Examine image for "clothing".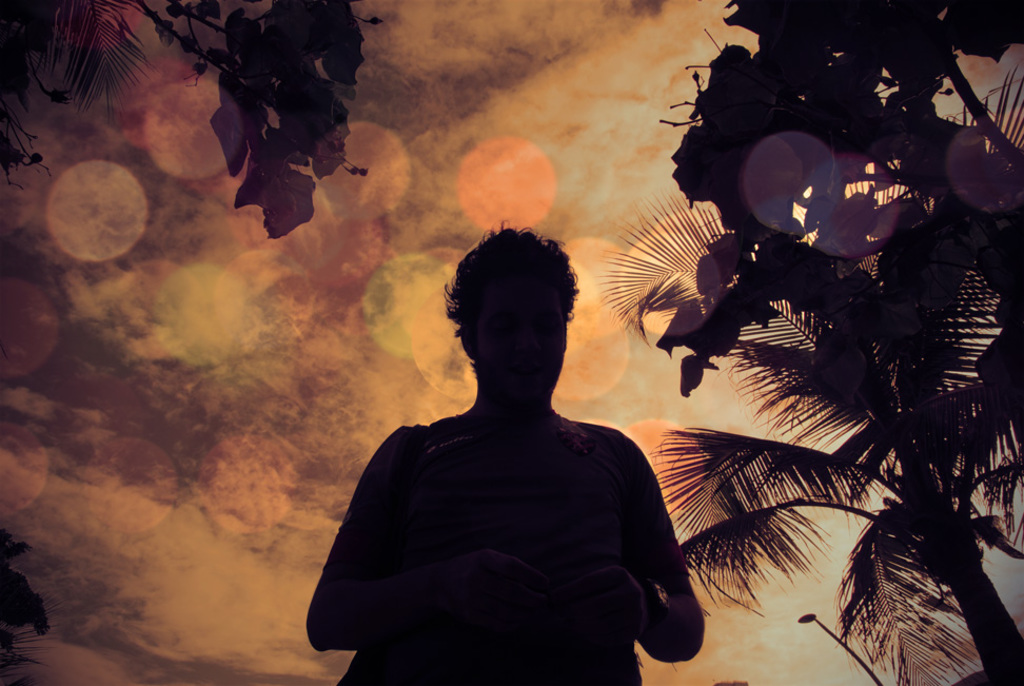
Examination result: (x1=321, y1=412, x2=714, y2=685).
